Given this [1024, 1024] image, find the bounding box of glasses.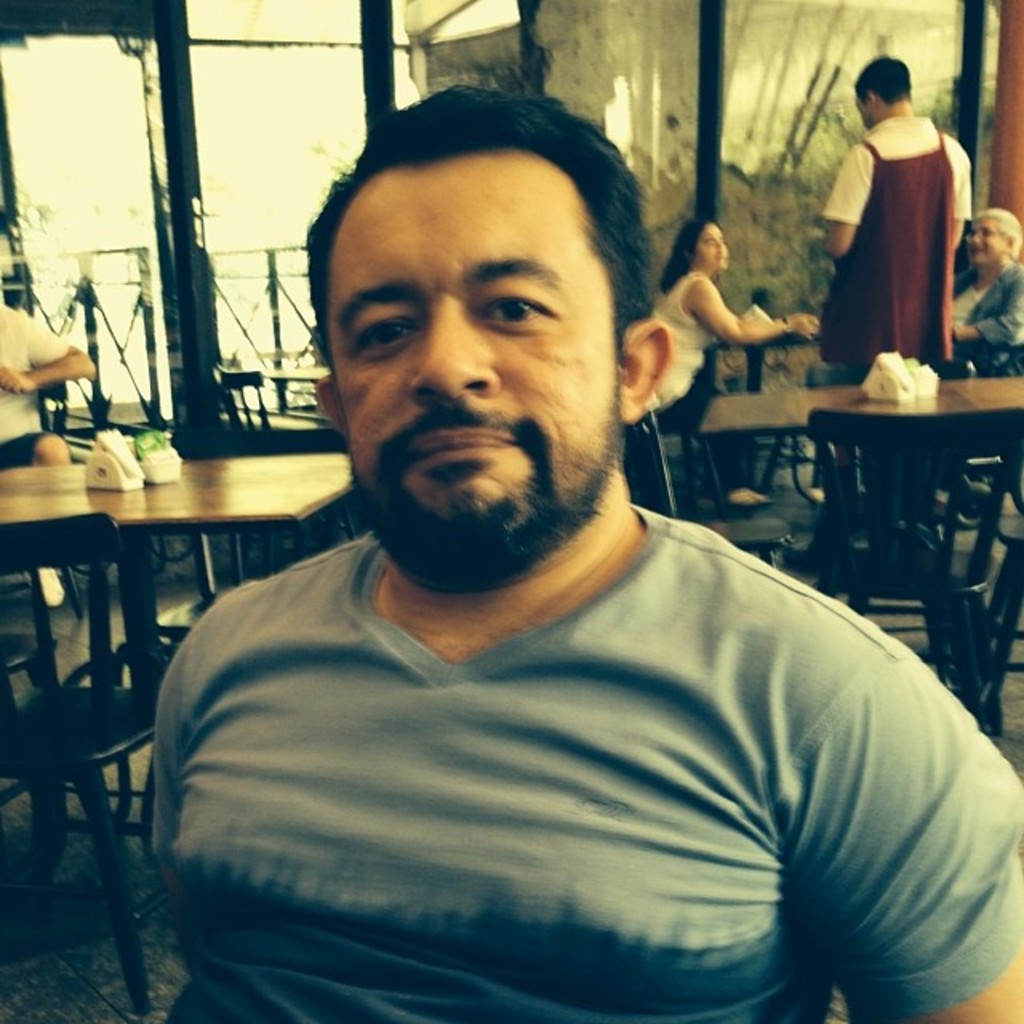
699:237:725:250.
